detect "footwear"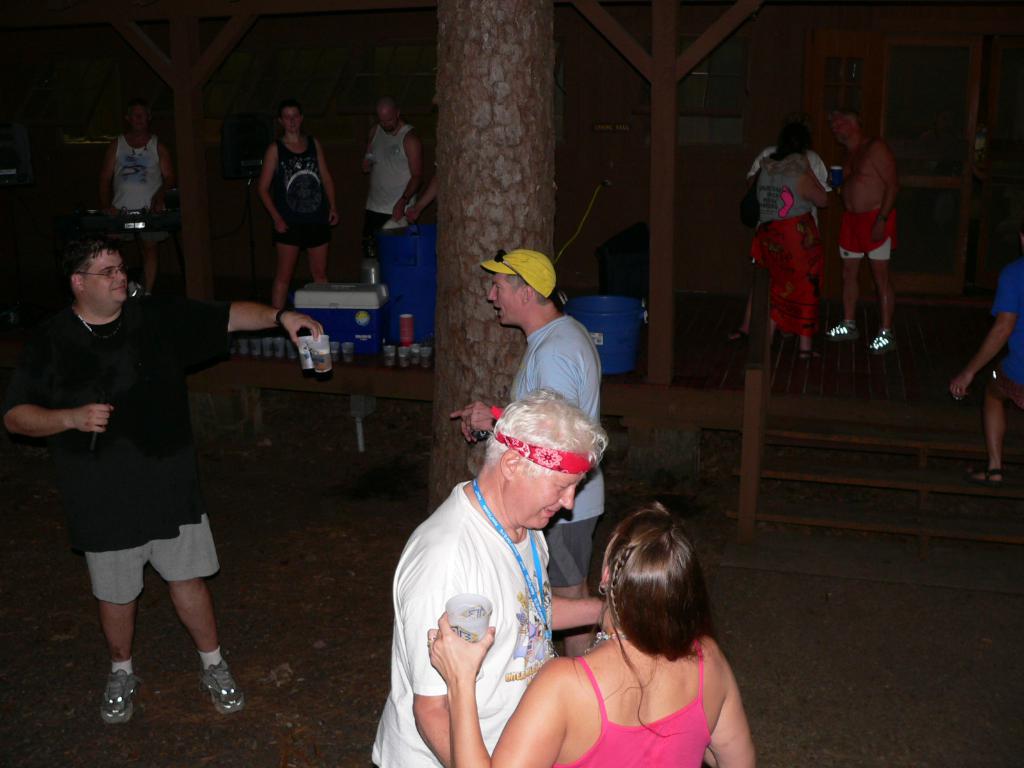
{"x1": 797, "y1": 337, "x2": 819, "y2": 361}
